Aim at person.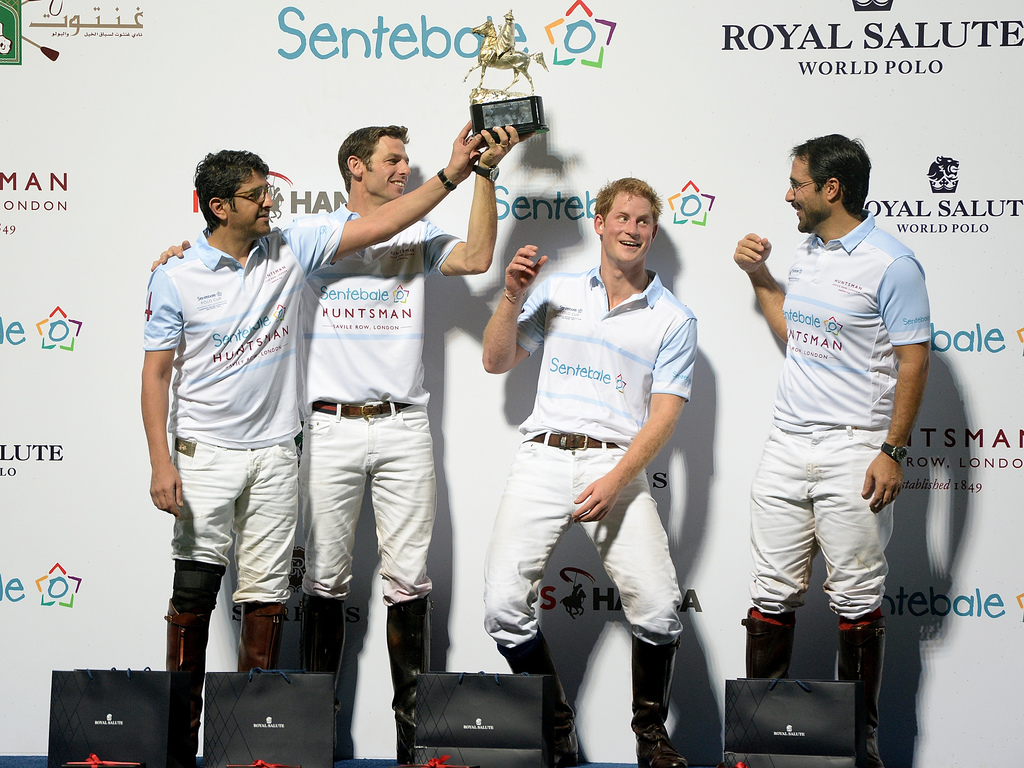
Aimed at pyautogui.locateOnScreen(732, 132, 931, 767).
